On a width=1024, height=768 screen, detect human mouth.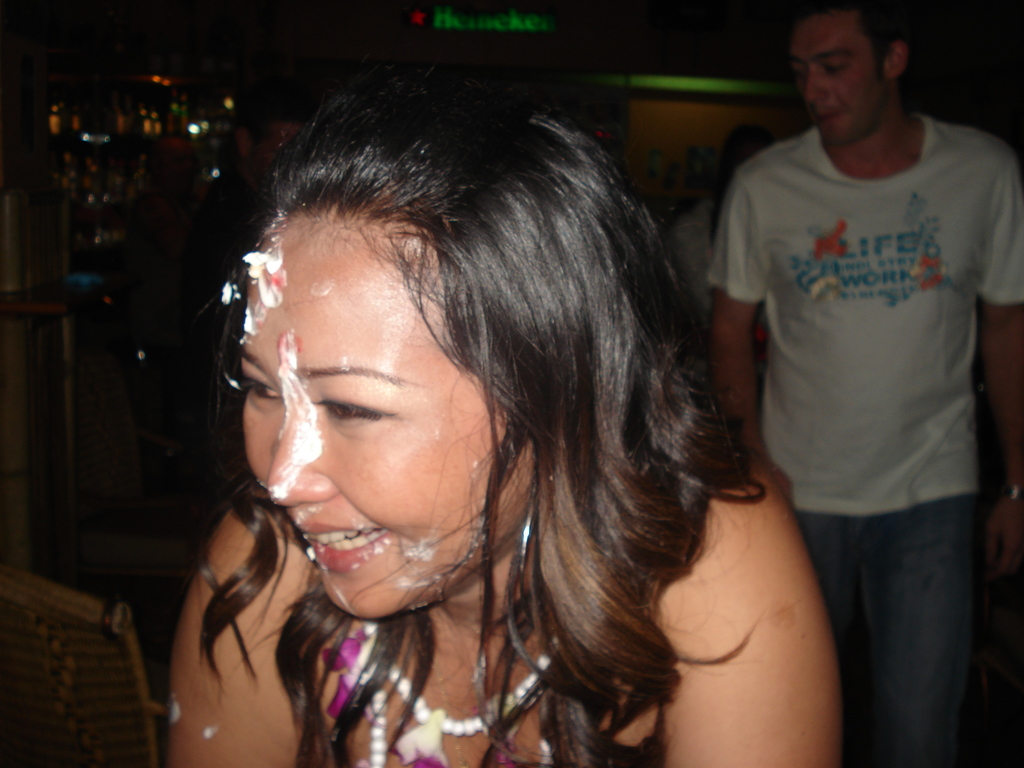
{"left": 301, "top": 512, "right": 389, "bottom": 572}.
